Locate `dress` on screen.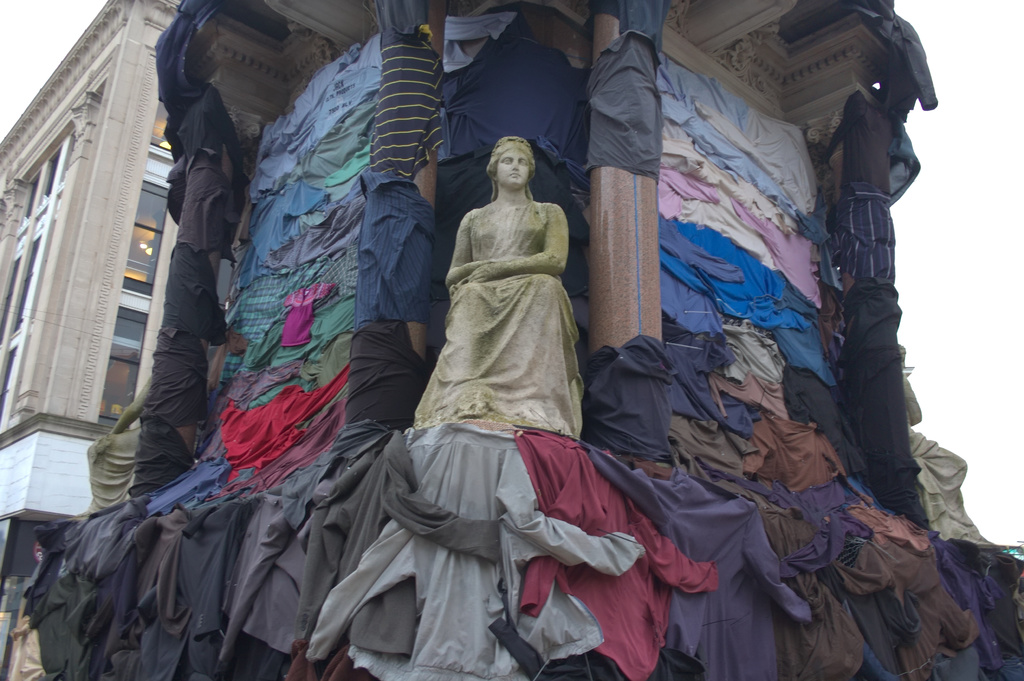
On screen at left=909, top=412, right=989, bottom=548.
